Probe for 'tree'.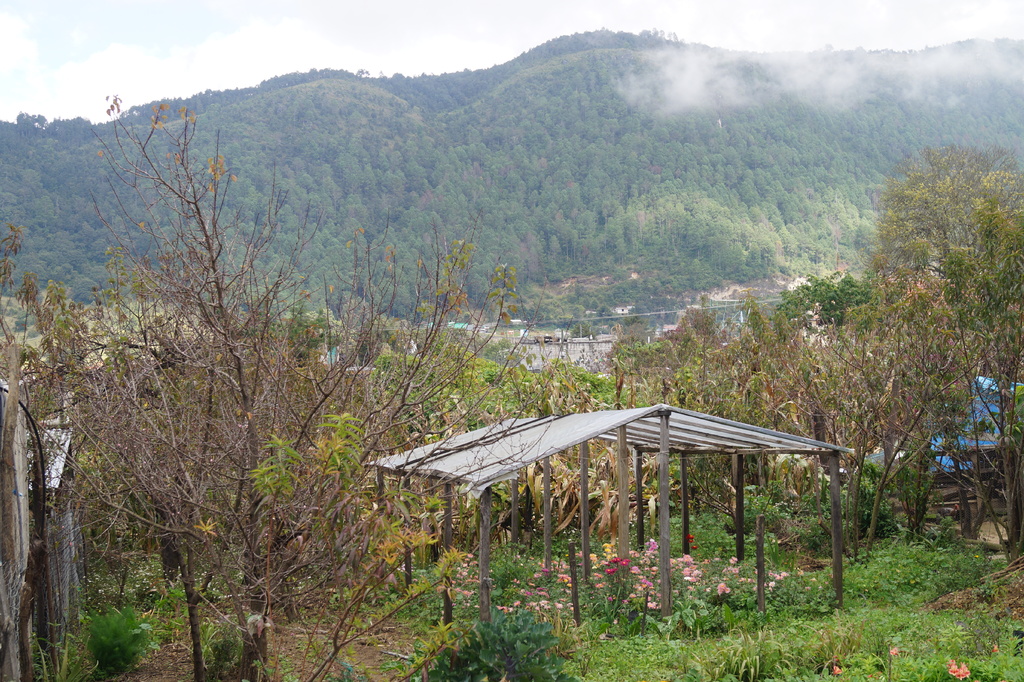
Probe result: x1=879, y1=133, x2=1023, y2=386.
